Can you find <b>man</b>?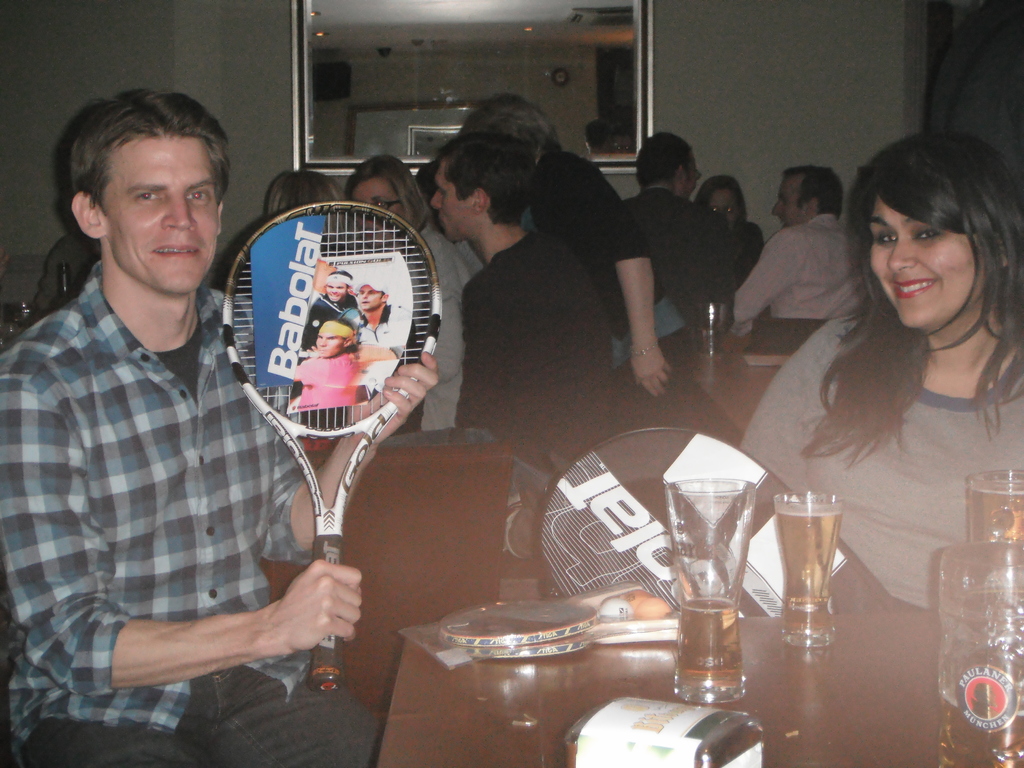
Yes, bounding box: (left=0, top=85, right=442, bottom=767).
